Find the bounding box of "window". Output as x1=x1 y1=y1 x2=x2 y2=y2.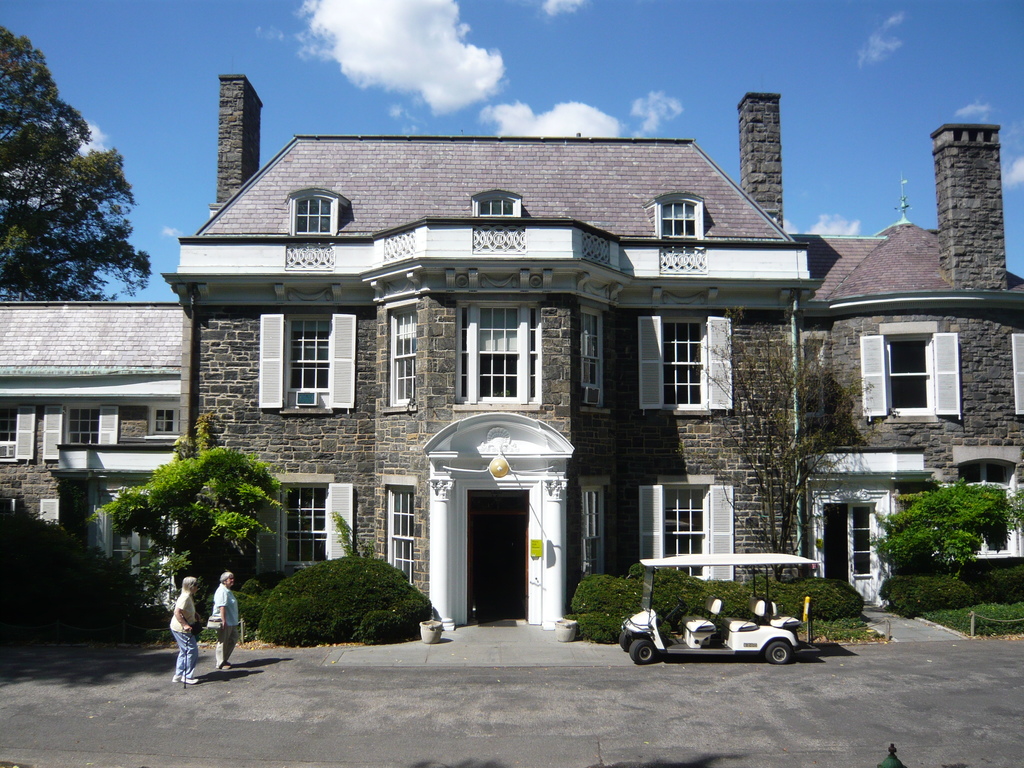
x1=1 y1=404 x2=35 y2=463.
